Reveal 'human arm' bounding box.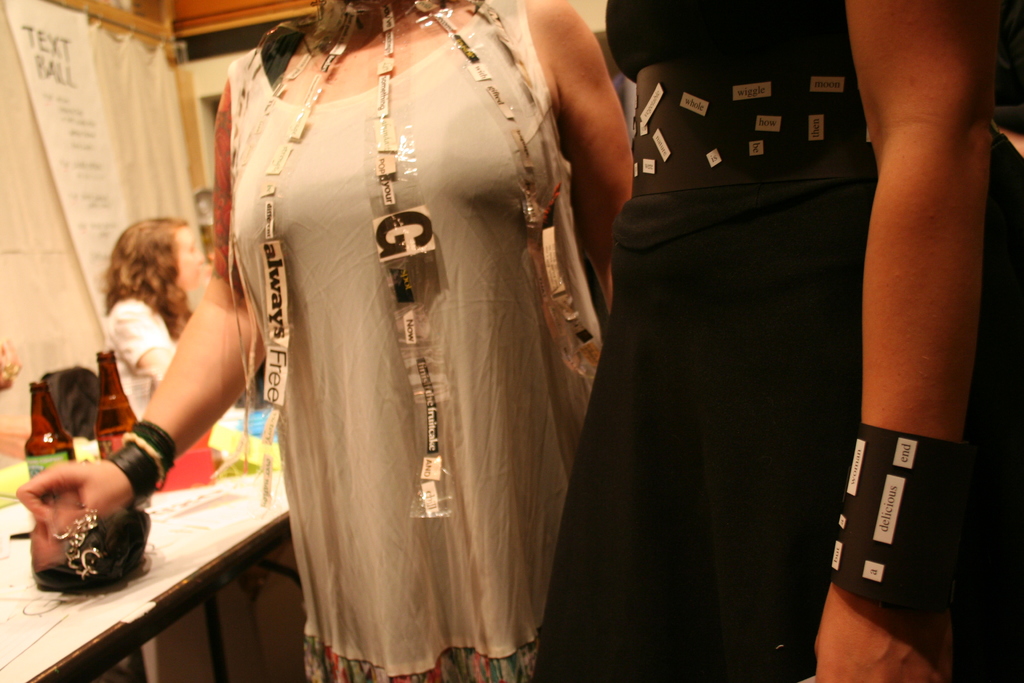
Revealed: [left=512, top=0, right=633, bottom=315].
